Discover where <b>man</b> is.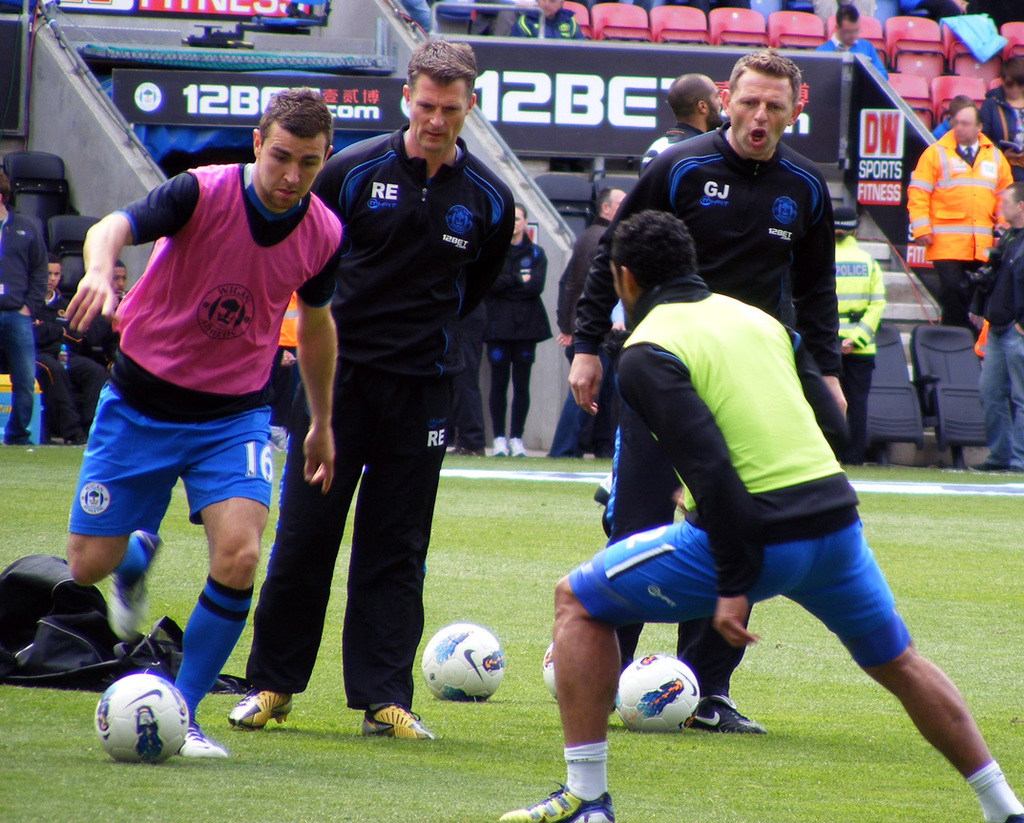
Discovered at left=819, top=3, right=891, bottom=85.
